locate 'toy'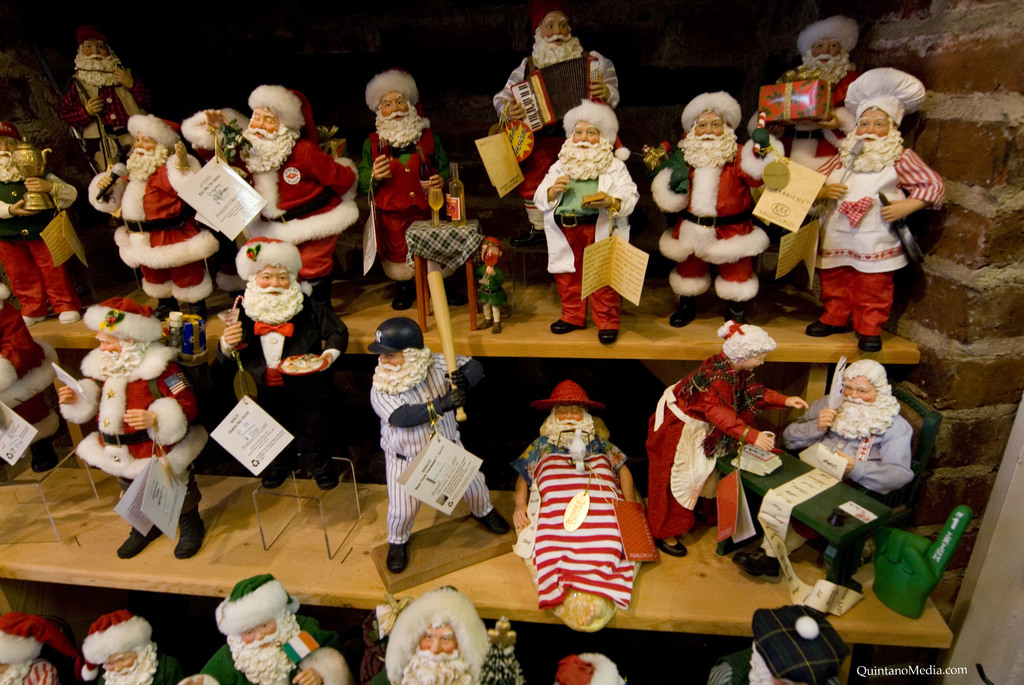
486, 0, 630, 257
